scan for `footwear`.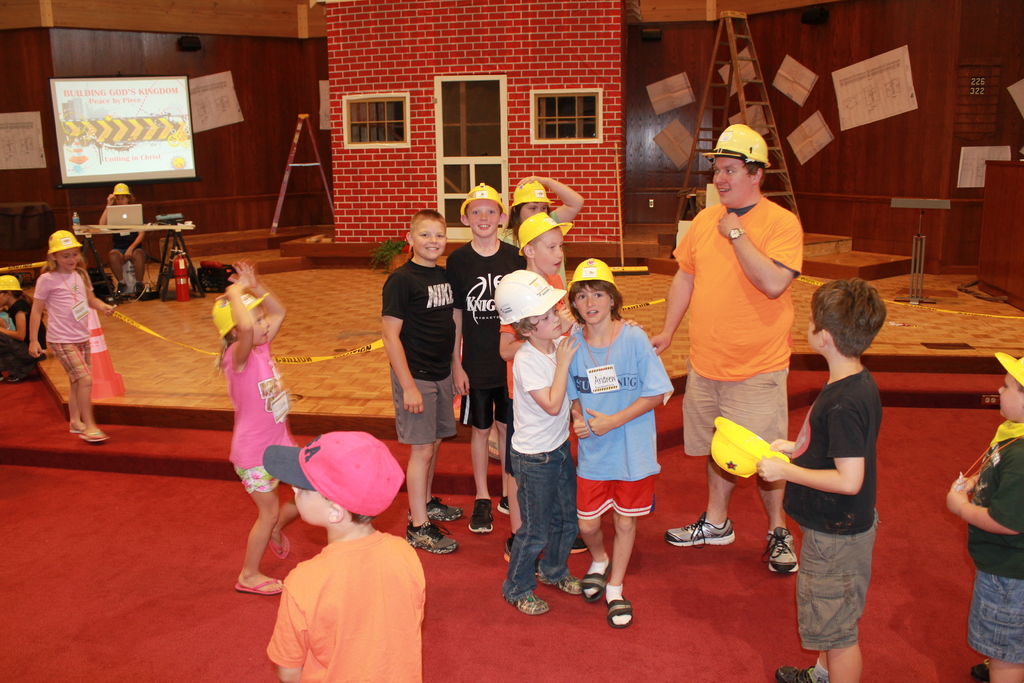
Scan result: rect(232, 578, 286, 597).
